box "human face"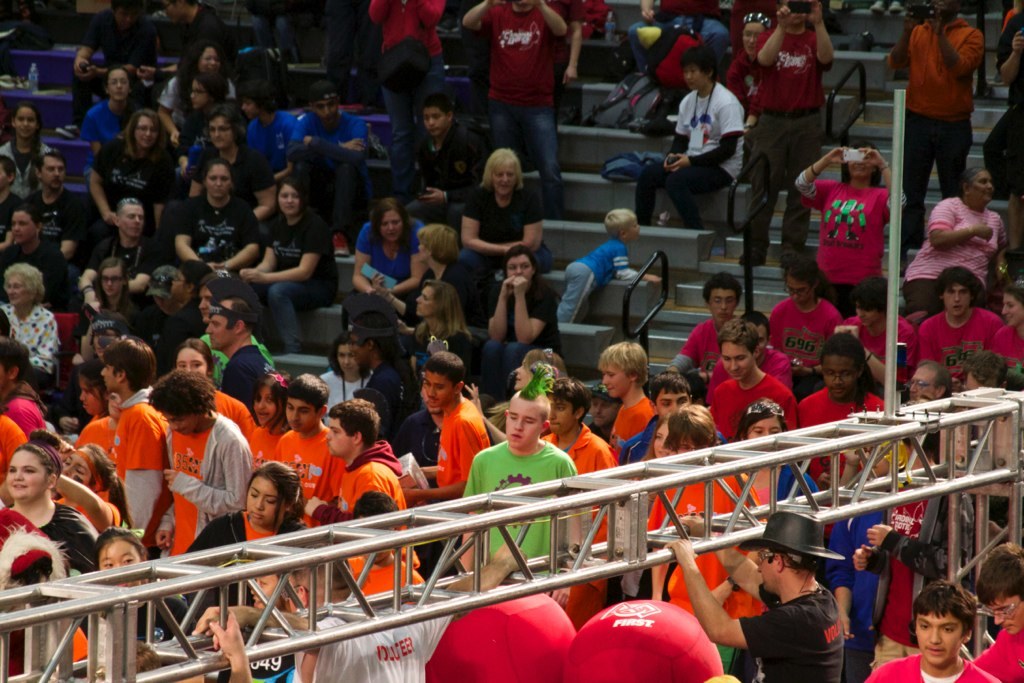
<region>79, 373, 103, 415</region>
